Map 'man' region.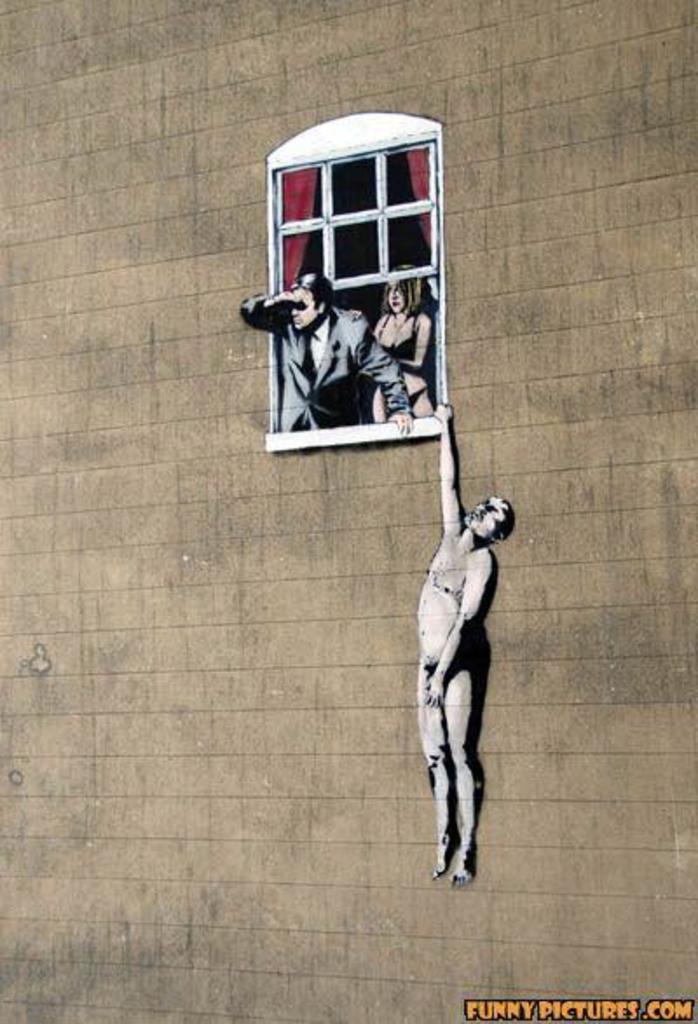
Mapped to box=[410, 399, 513, 888].
